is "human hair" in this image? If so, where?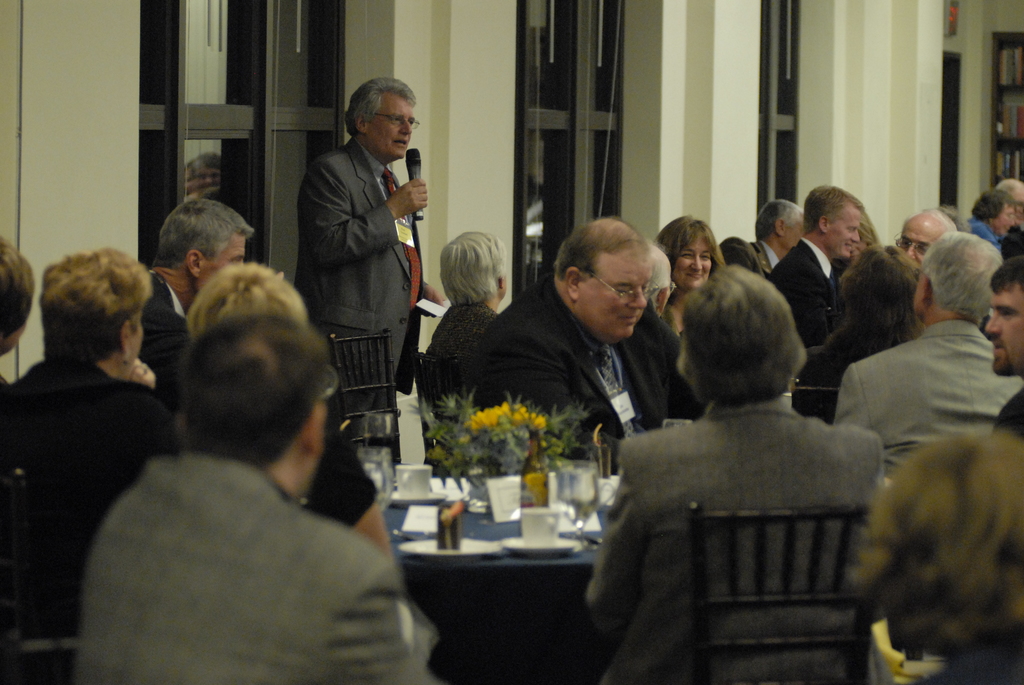
Yes, at locate(177, 309, 340, 471).
